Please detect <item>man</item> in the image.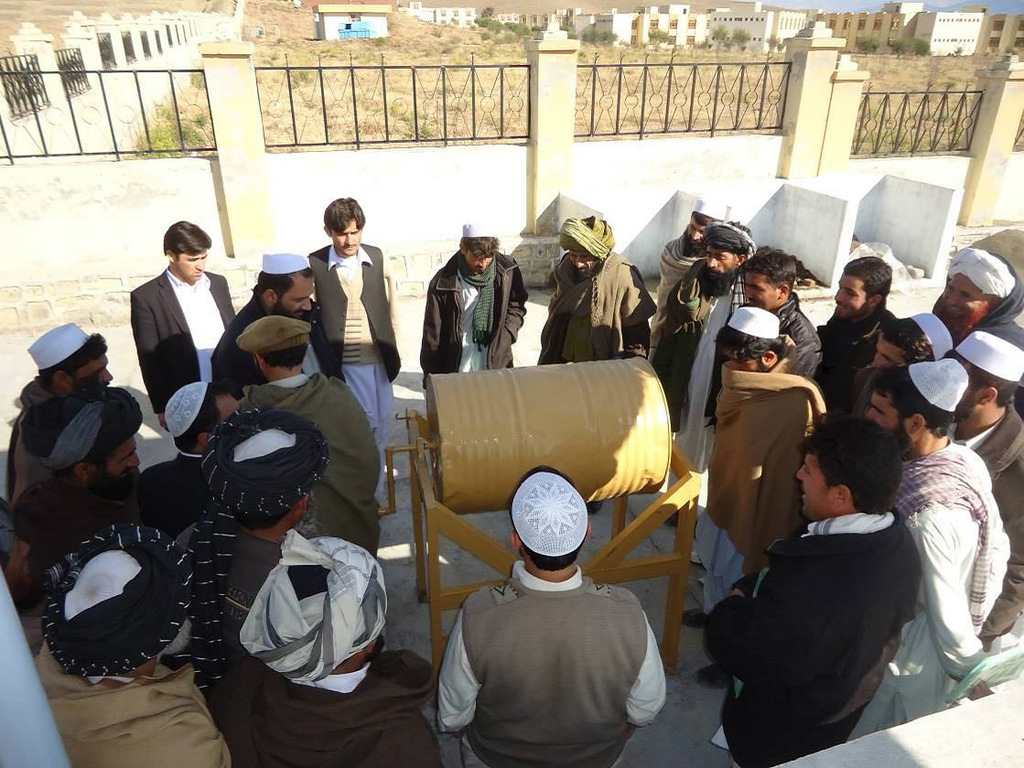
(x1=658, y1=191, x2=735, y2=289).
